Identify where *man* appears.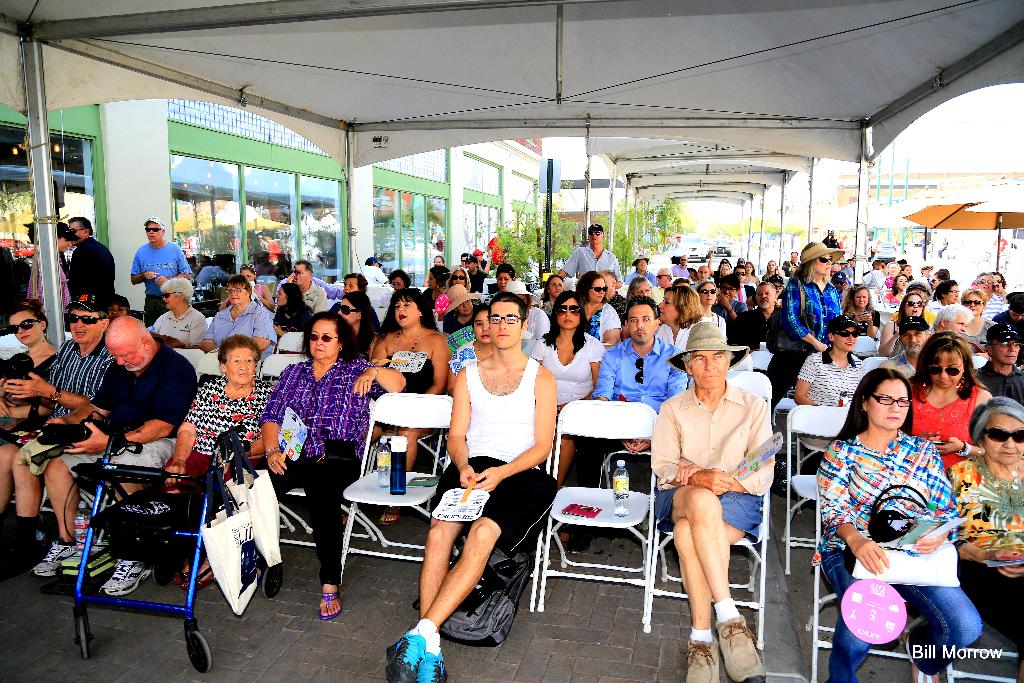
Appears at 557 226 625 310.
